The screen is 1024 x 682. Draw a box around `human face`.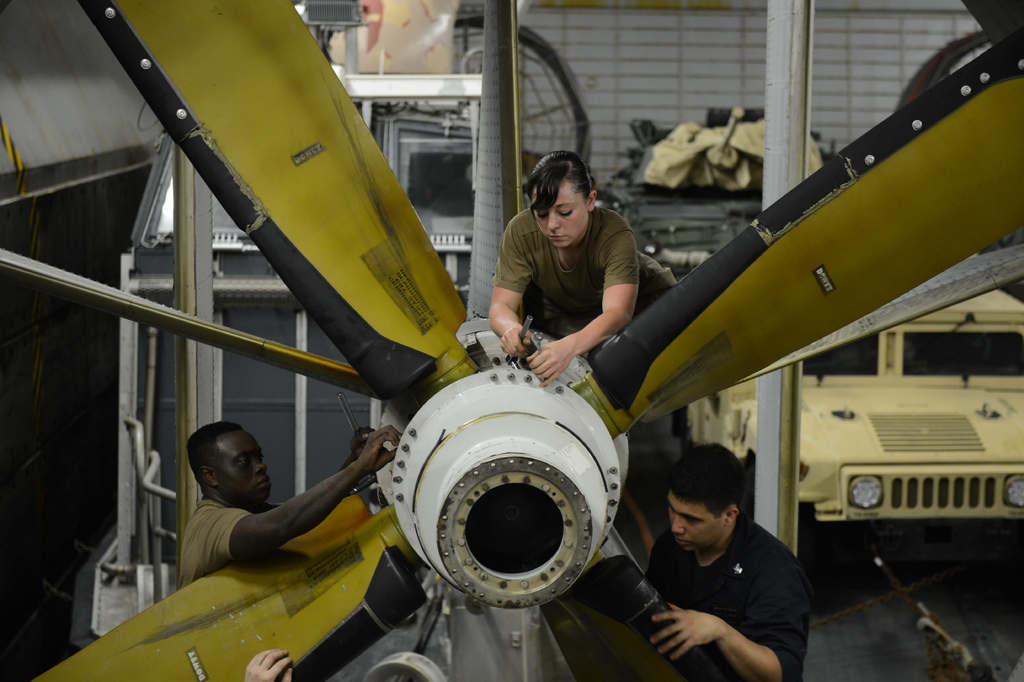
select_region(664, 498, 733, 554).
